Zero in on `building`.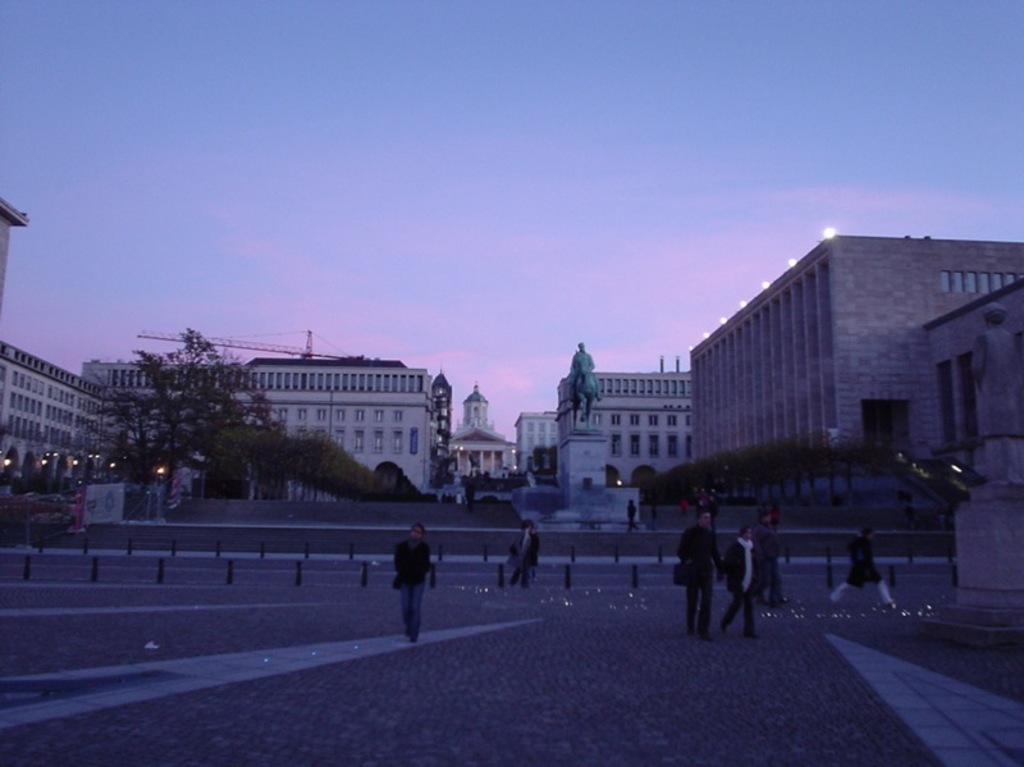
Zeroed in: select_region(77, 360, 440, 498).
